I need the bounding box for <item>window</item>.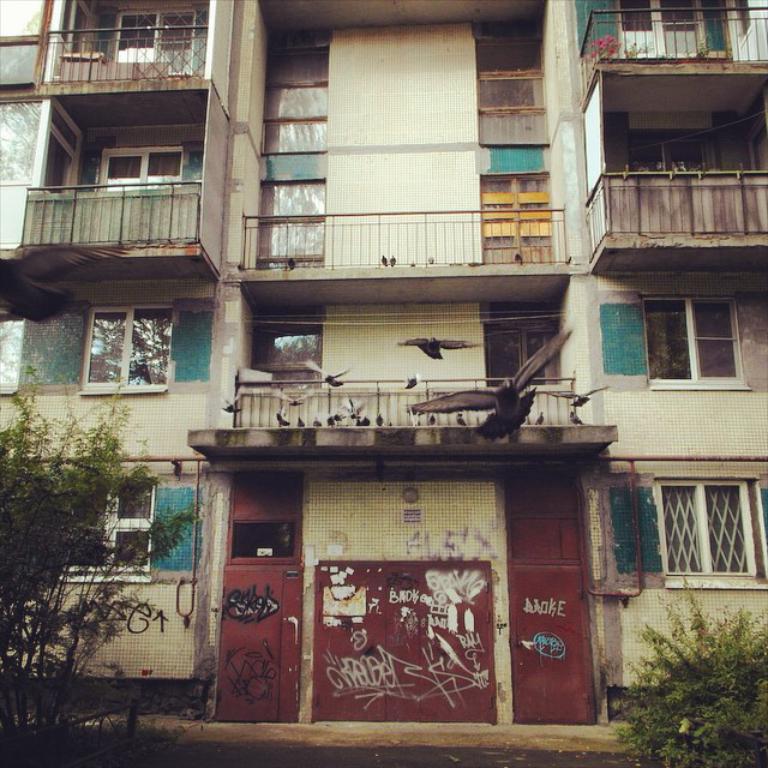
Here it is: bbox=(103, 142, 175, 186).
